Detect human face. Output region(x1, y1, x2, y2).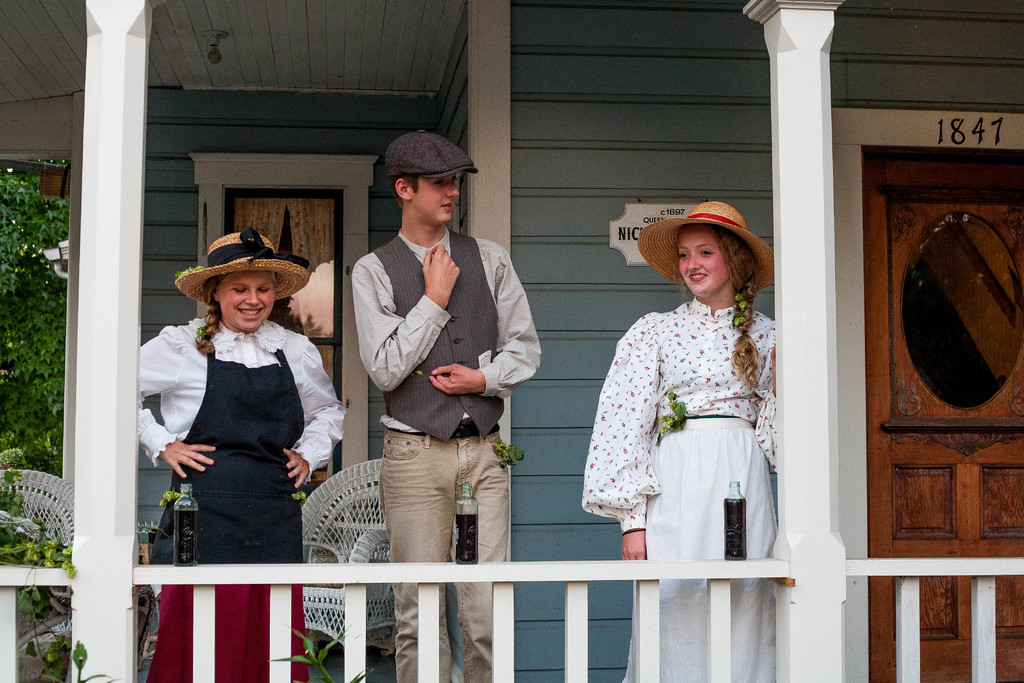
region(220, 273, 276, 331).
